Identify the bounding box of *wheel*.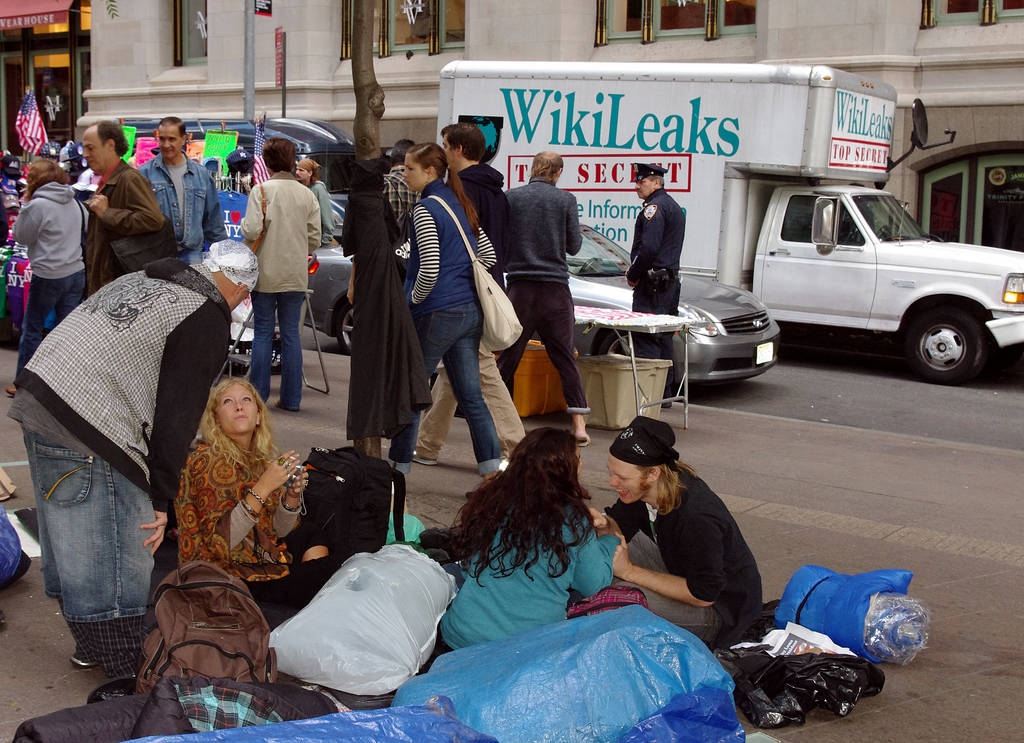
detection(334, 295, 351, 359).
